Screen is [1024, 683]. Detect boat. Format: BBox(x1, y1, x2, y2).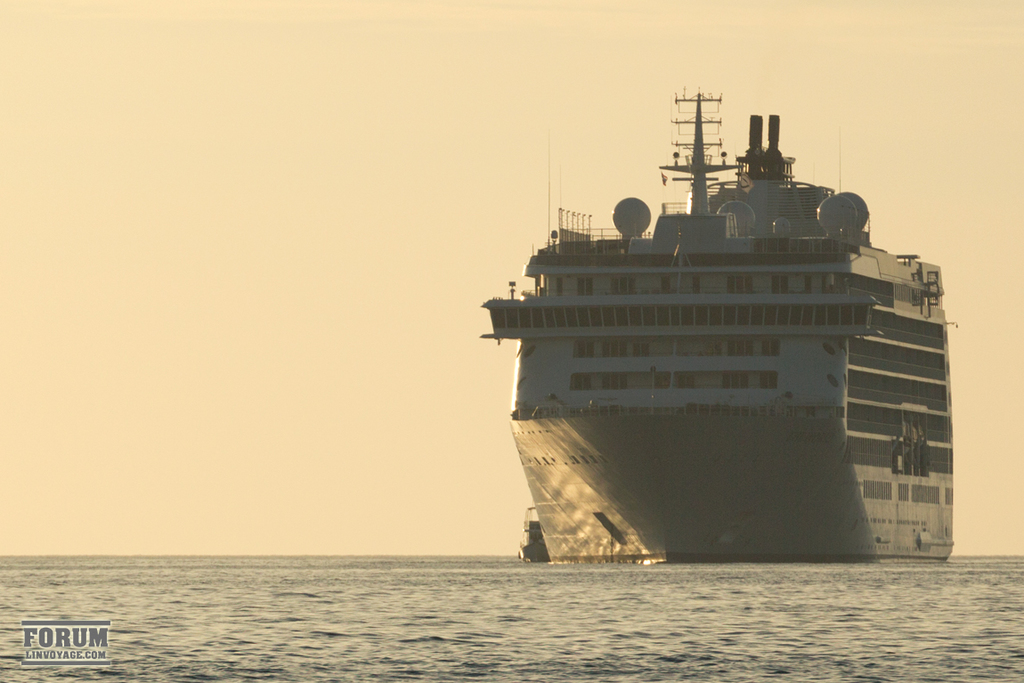
BBox(462, 74, 964, 547).
